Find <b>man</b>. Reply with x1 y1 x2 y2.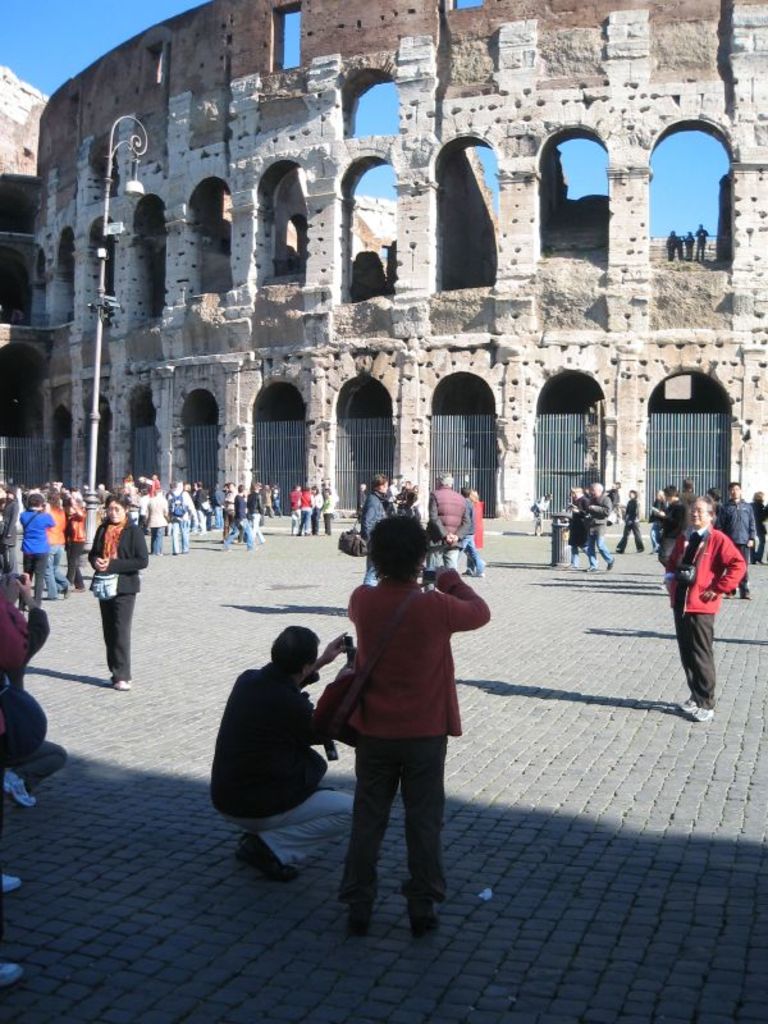
713 484 756 598.
